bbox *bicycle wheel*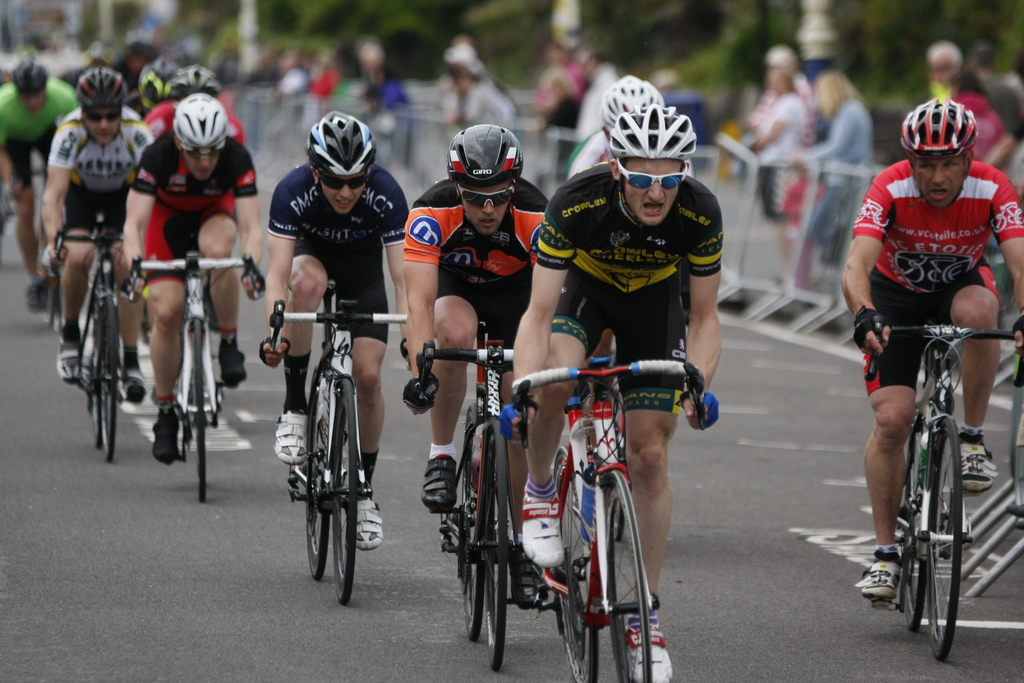
bbox=[189, 308, 205, 504]
